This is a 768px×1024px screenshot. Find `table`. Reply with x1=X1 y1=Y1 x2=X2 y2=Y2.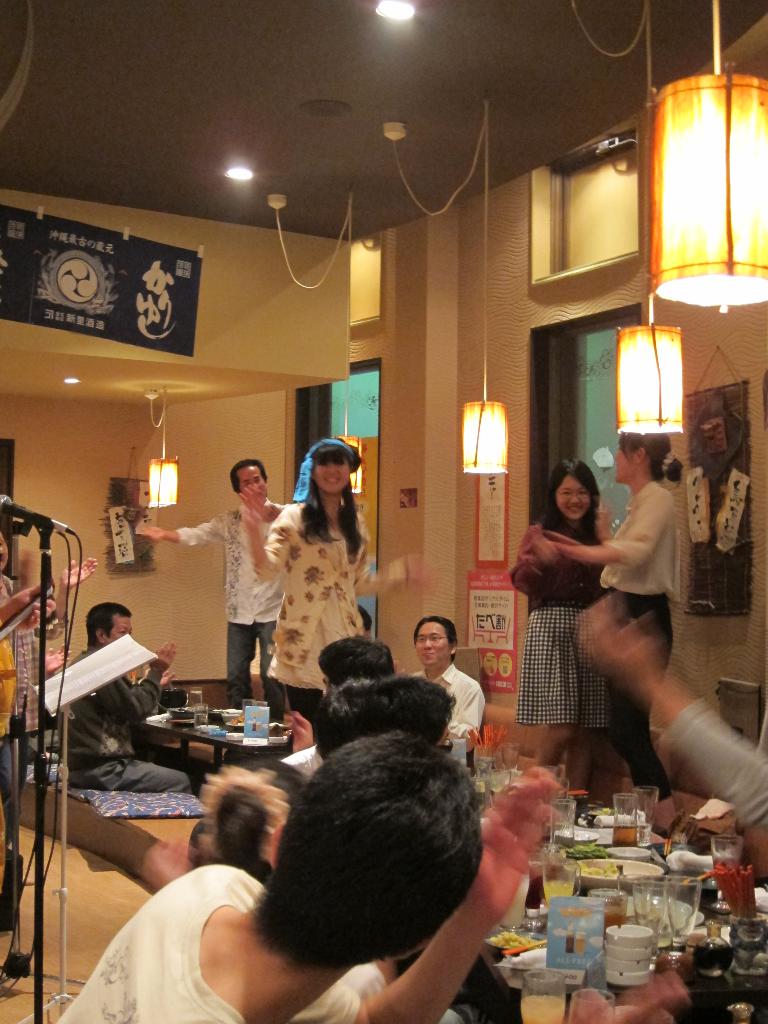
x1=140 y1=684 x2=300 y2=772.
